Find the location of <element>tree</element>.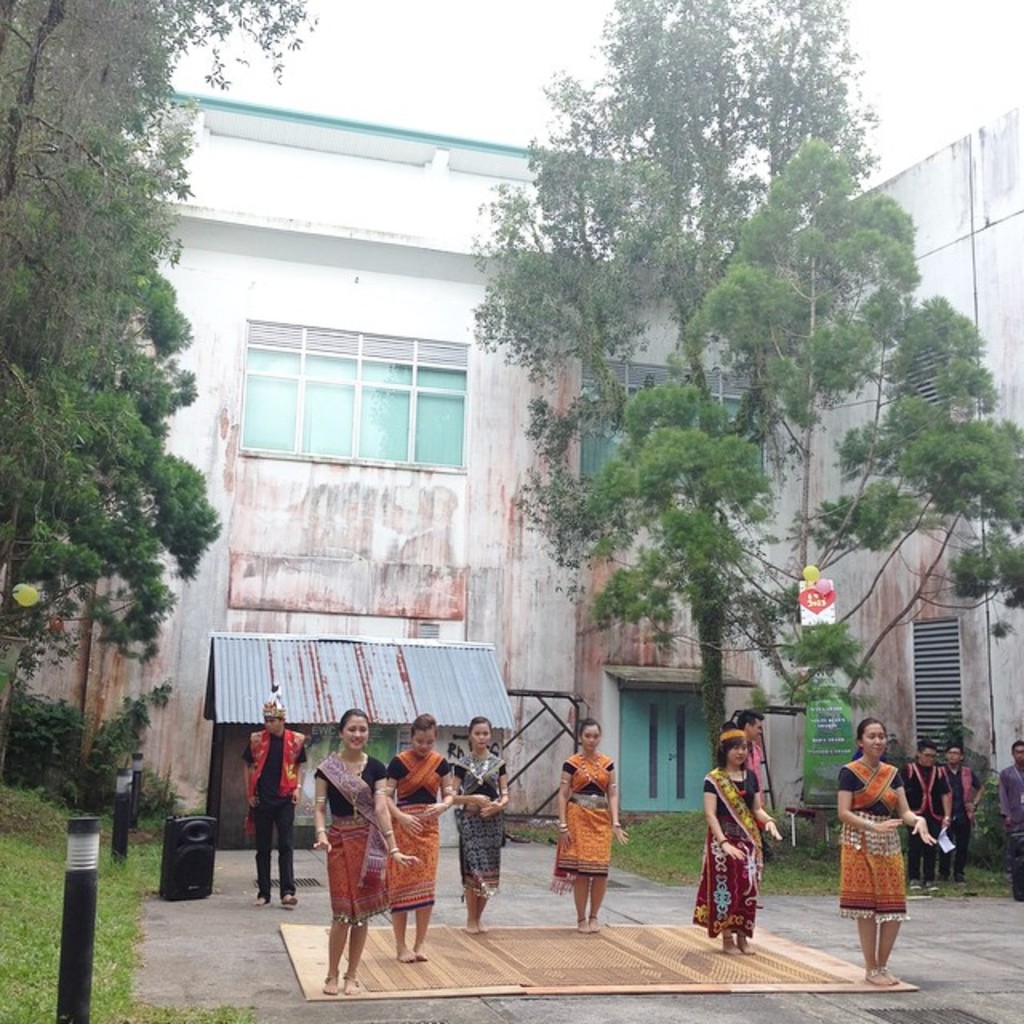
Location: bbox=(571, 147, 1022, 730).
